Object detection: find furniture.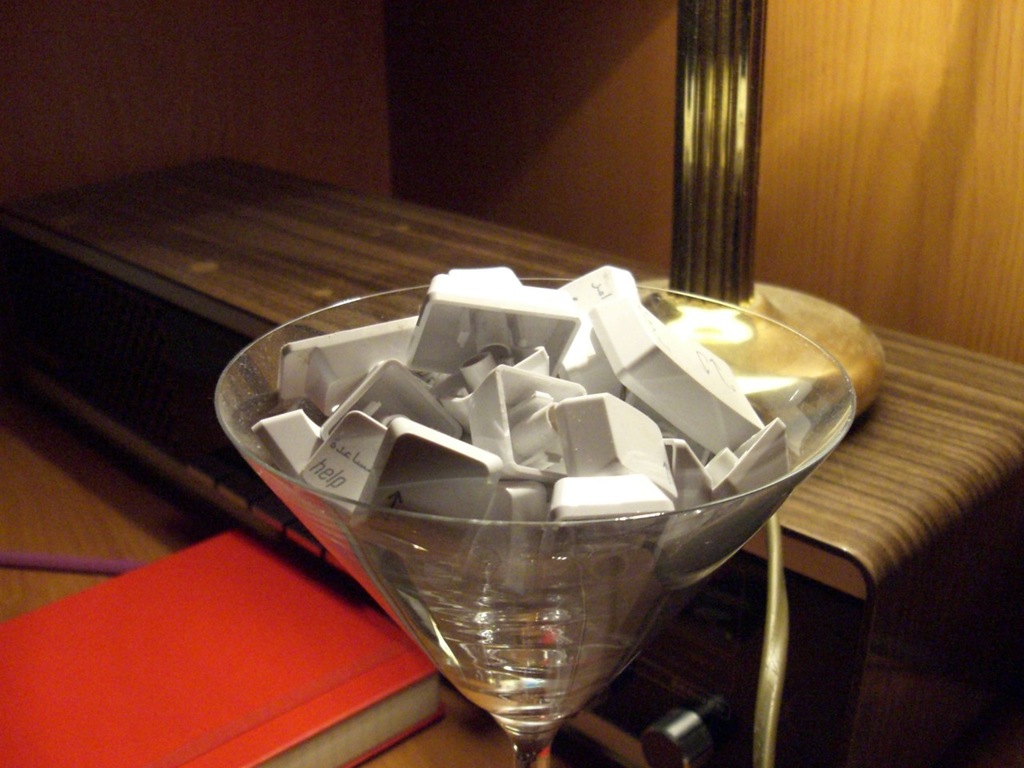
x1=0 y1=156 x2=1023 y2=767.
